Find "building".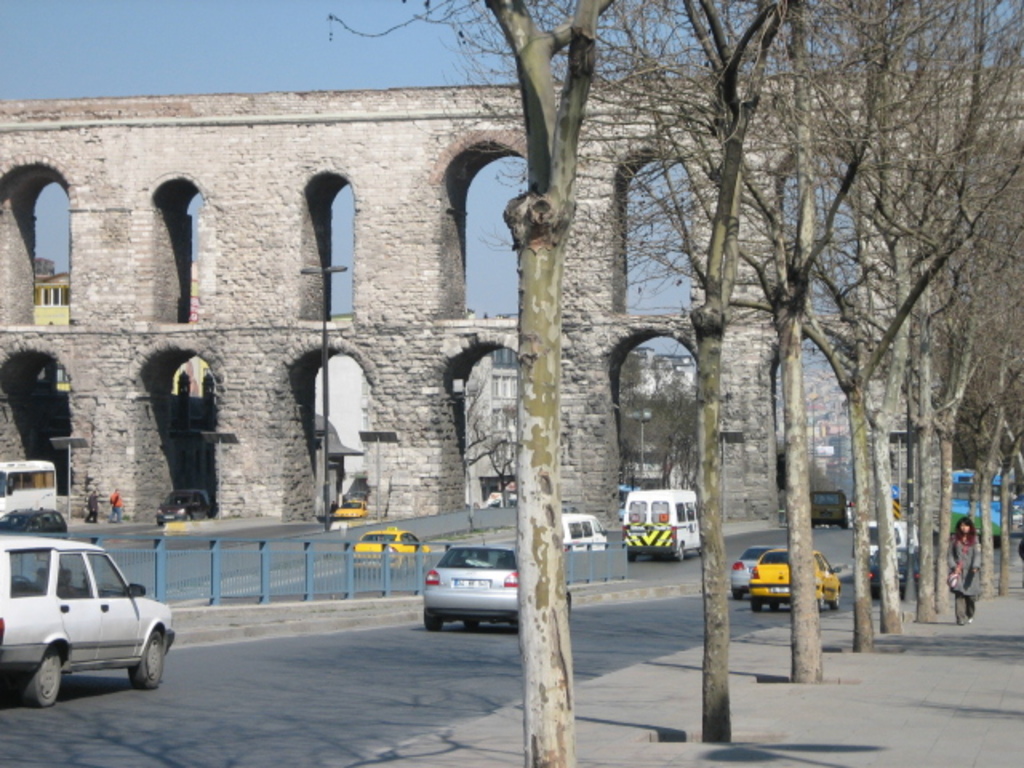
bbox(320, 314, 526, 501).
